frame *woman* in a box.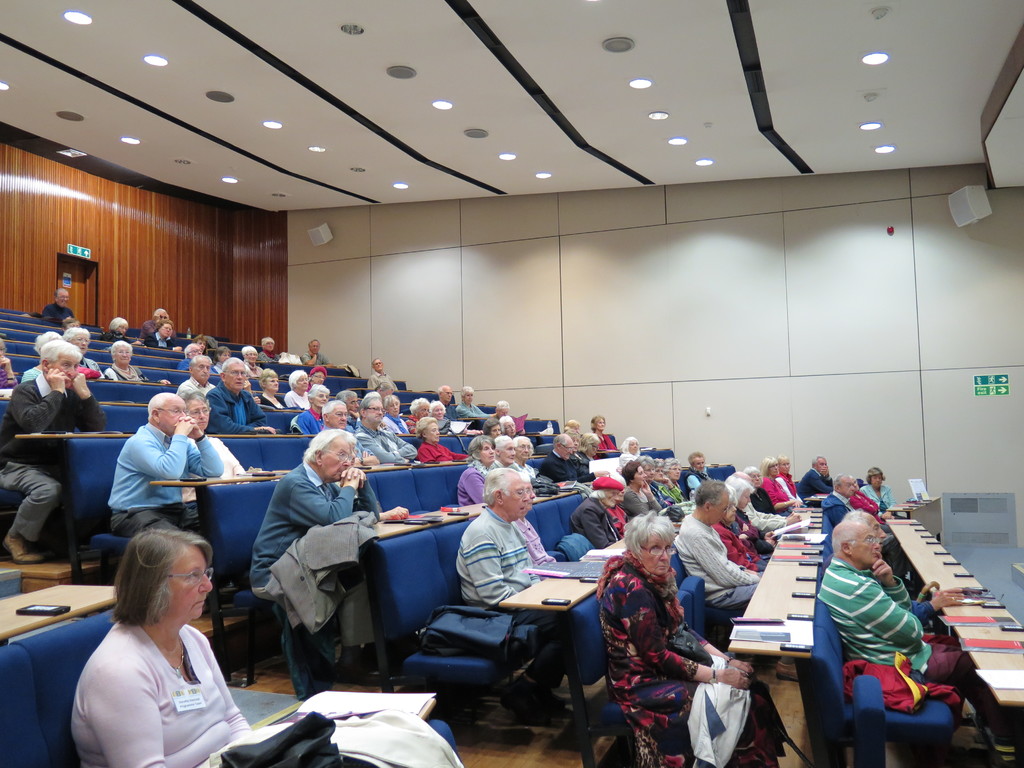
0, 338, 19, 389.
